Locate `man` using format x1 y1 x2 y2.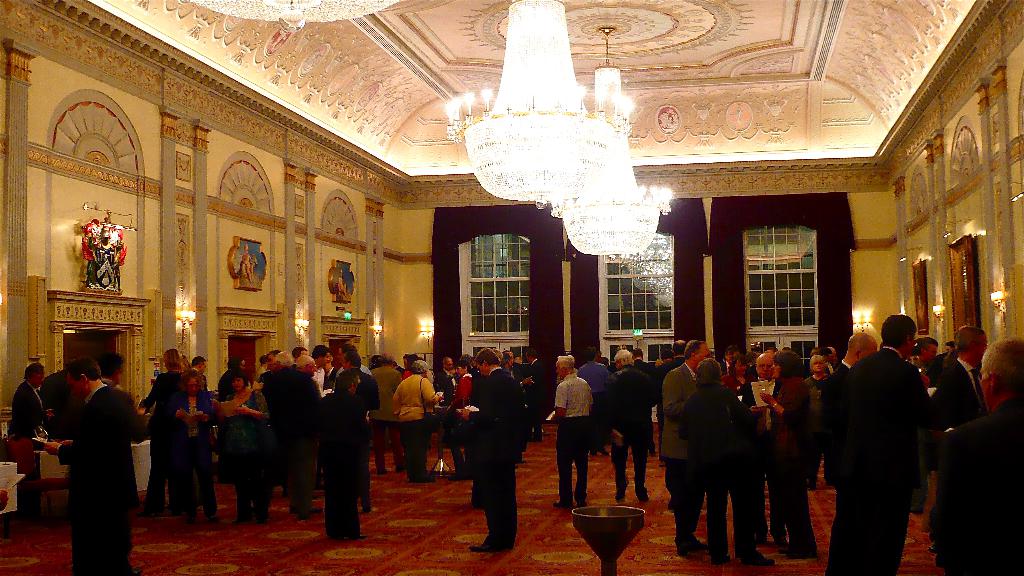
336 354 383 420.
